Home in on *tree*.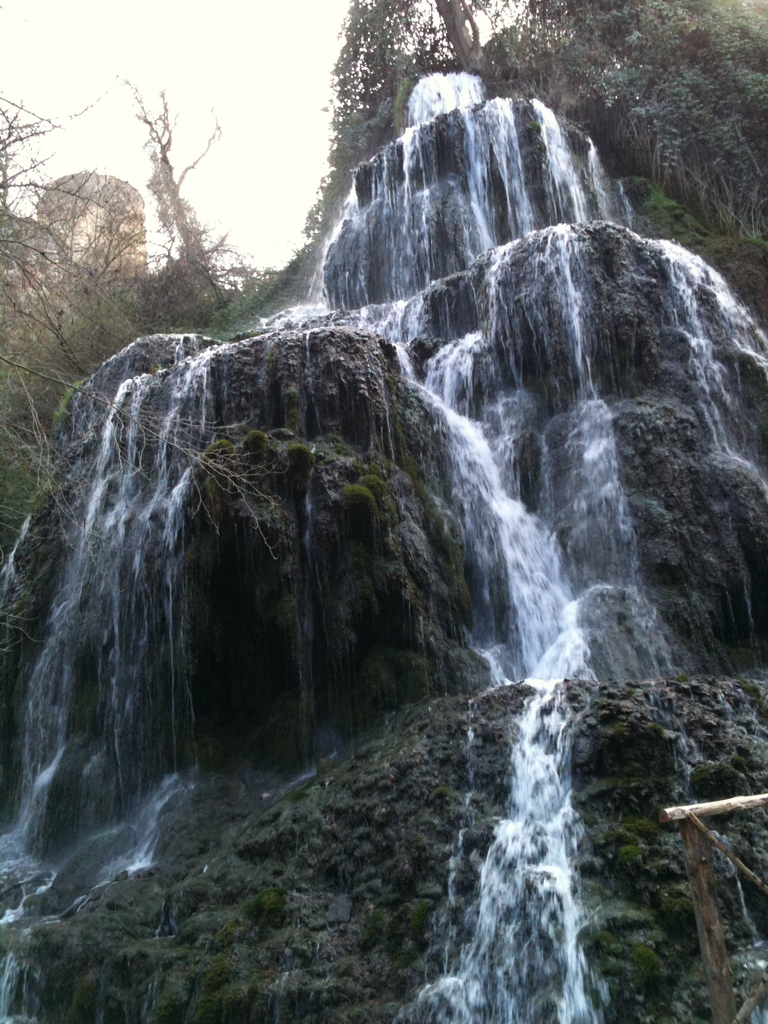
Homed in at {"x1": 0, "y1": 8, "x2": 278, "y2": 560}.
